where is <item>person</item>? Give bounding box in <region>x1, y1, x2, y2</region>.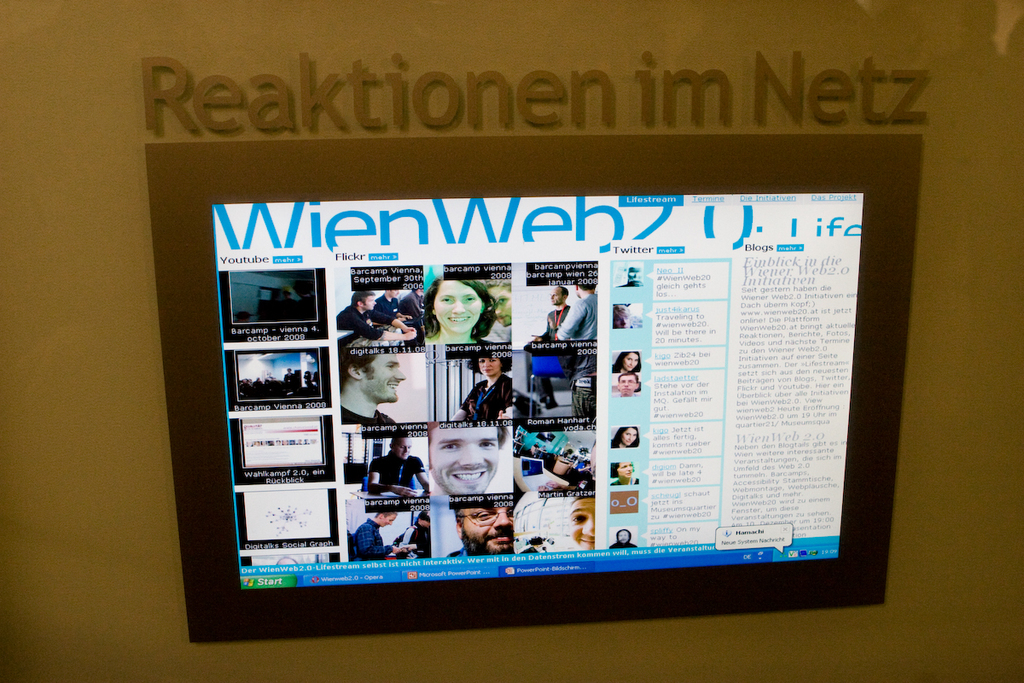
<region>611, 426, 641, 448</region>.
